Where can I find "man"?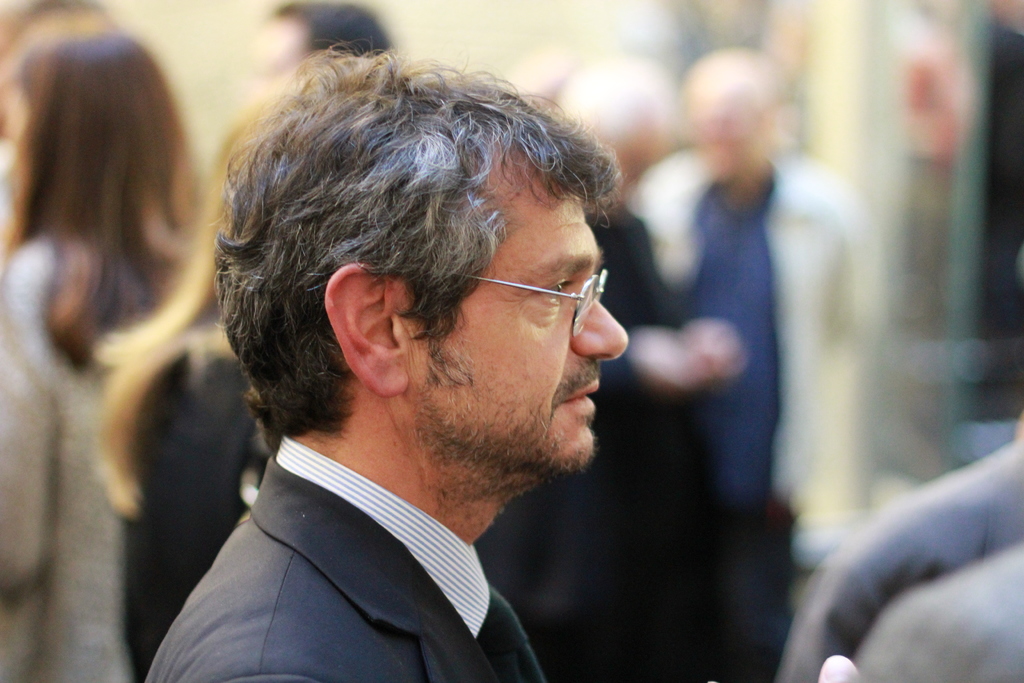
You can find it at bbox(154, 40, 628, 682).
